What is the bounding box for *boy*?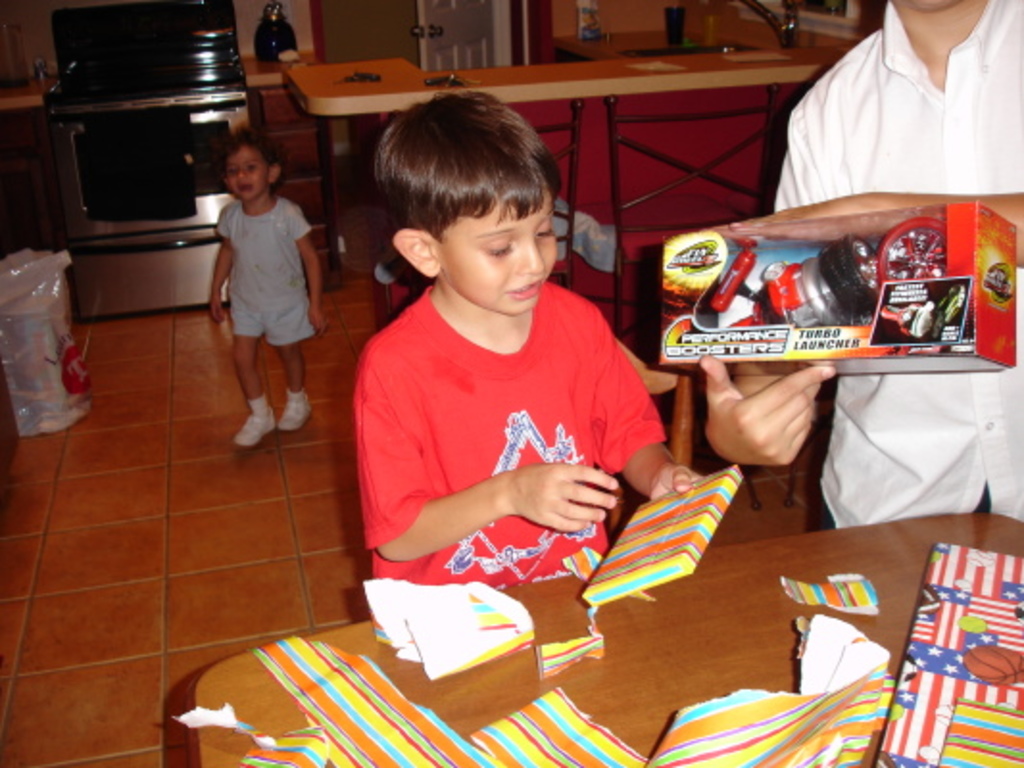
x1=359 y1=88 x2=711 y2=584.
